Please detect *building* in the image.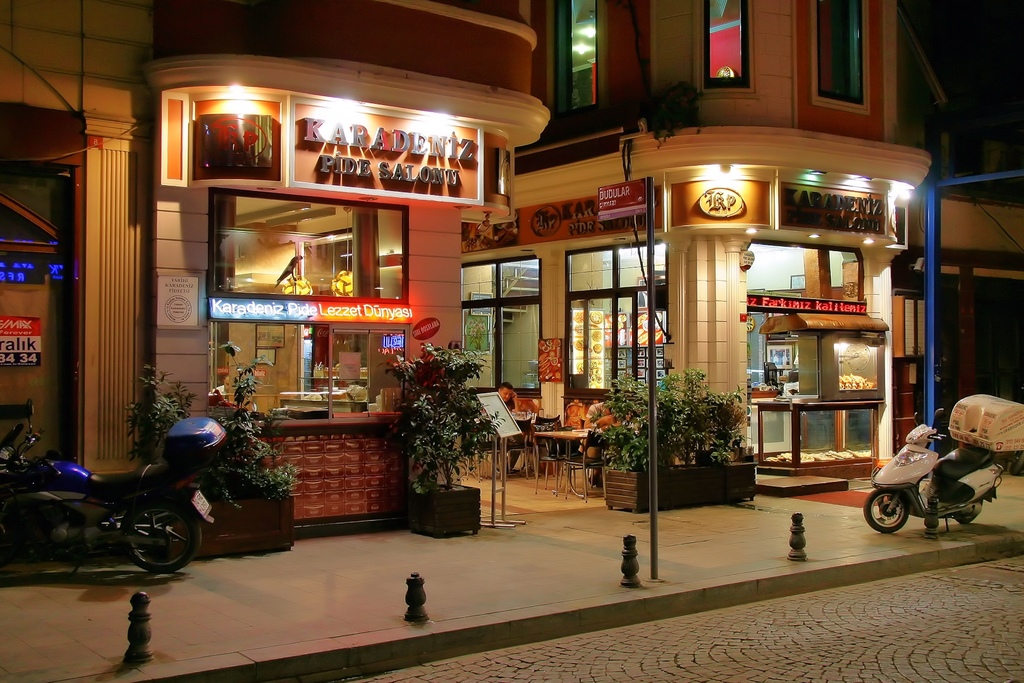
<box>458,0,1023,498</box>.
